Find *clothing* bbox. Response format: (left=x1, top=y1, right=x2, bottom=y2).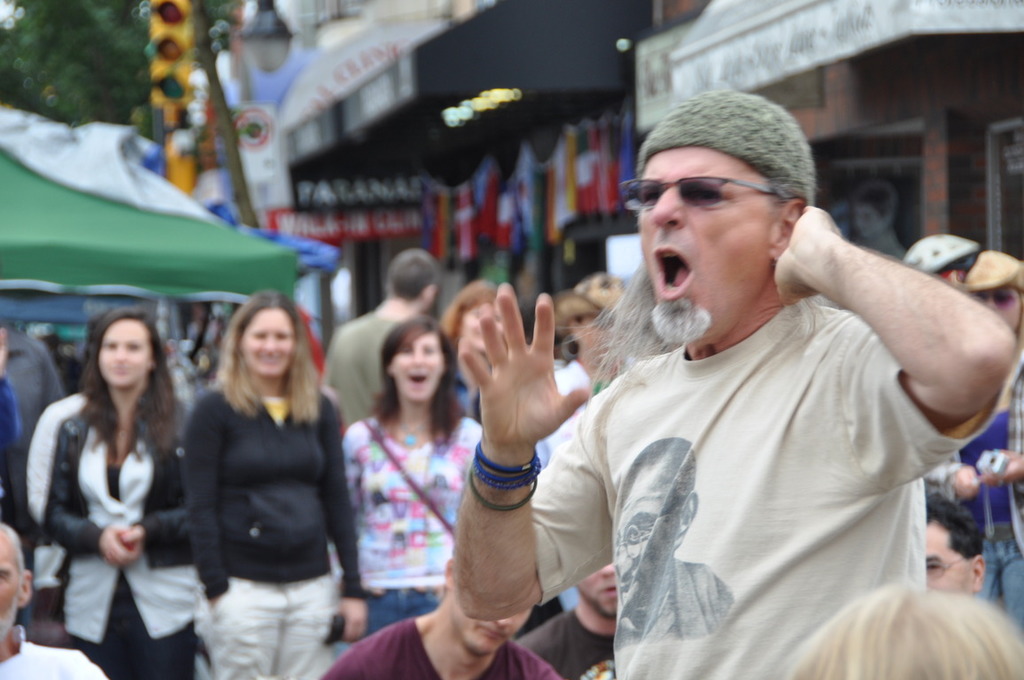
(left=48, top=393, right=197, bottom=679).
